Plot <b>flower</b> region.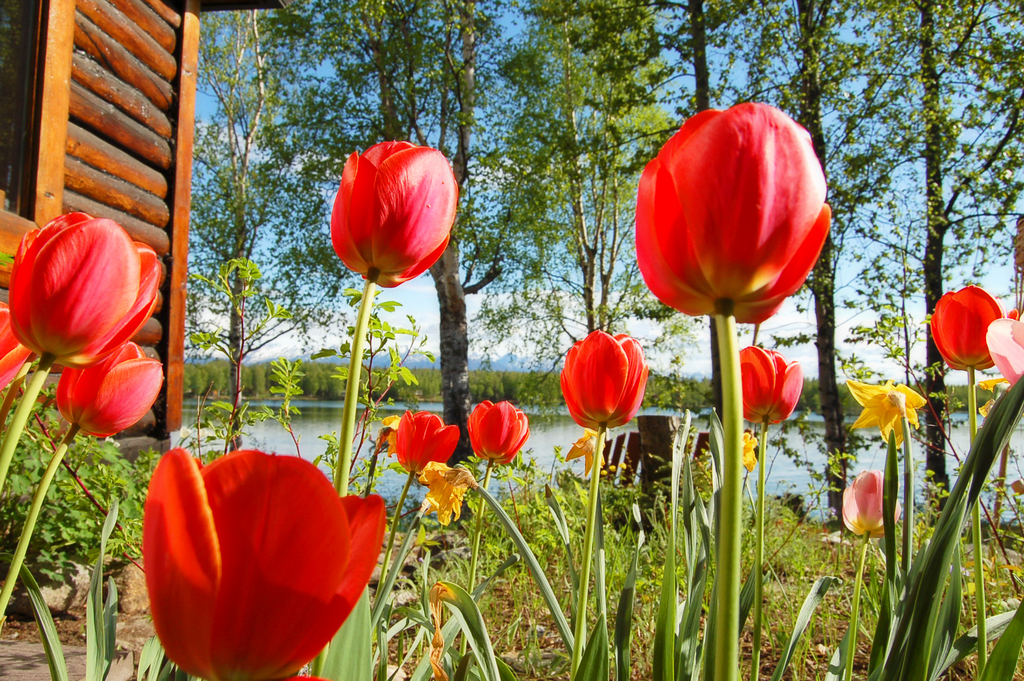
Plotted at (x1=845, y1=375, x2=927, y2=448).
